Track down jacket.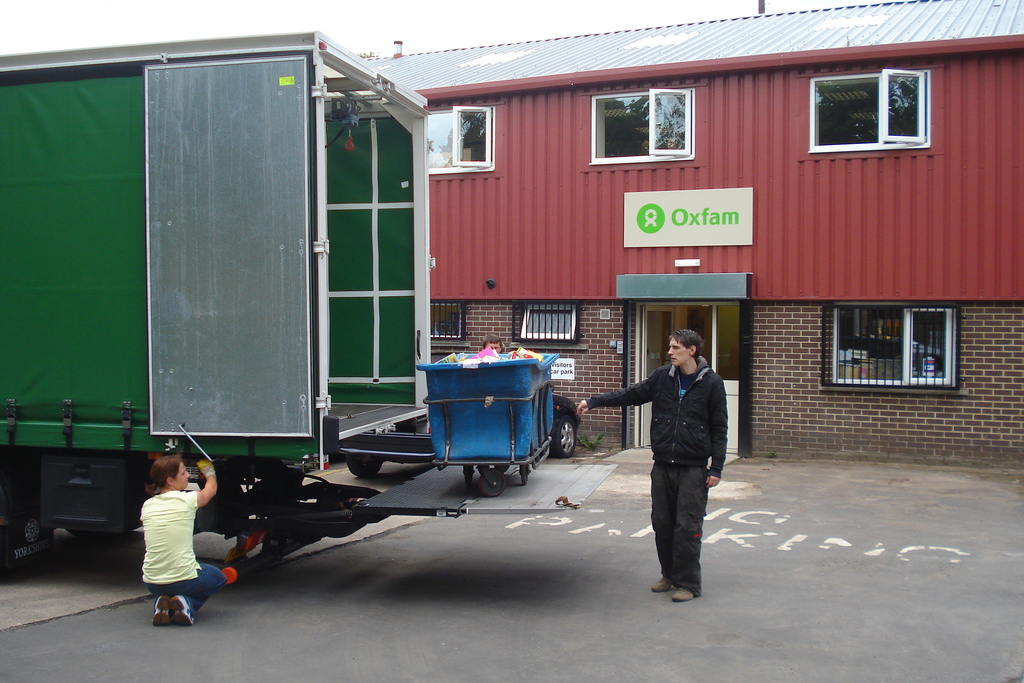
Tracked to BBox(586, 358, 722, 473).
